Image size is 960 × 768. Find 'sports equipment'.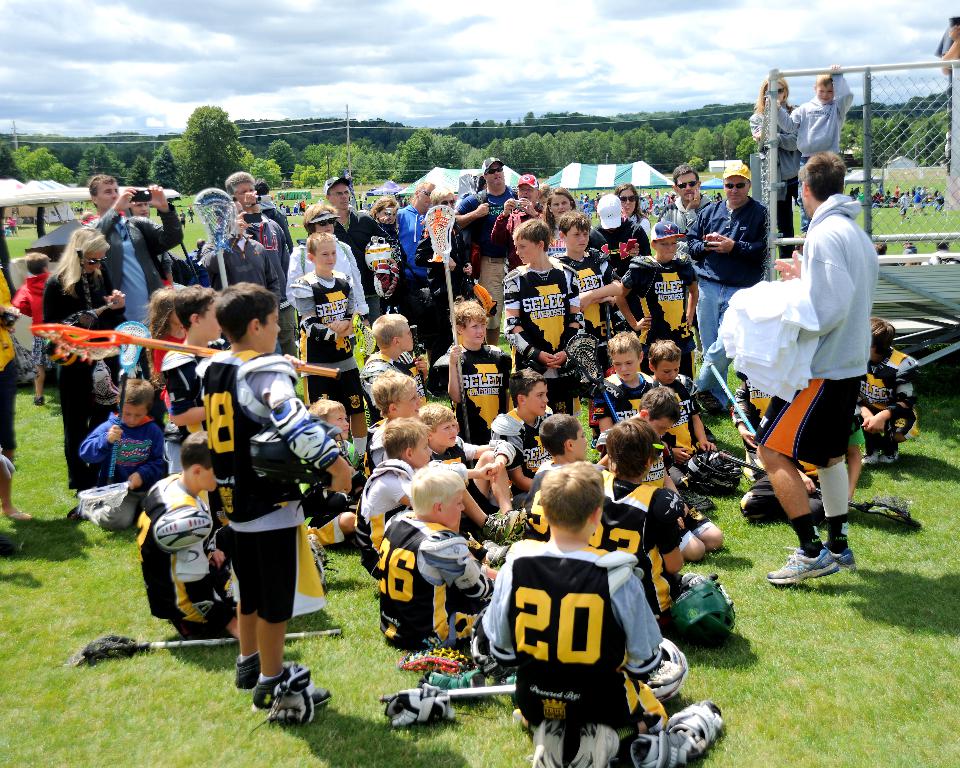
Rect(362, 236, 394, 274).
